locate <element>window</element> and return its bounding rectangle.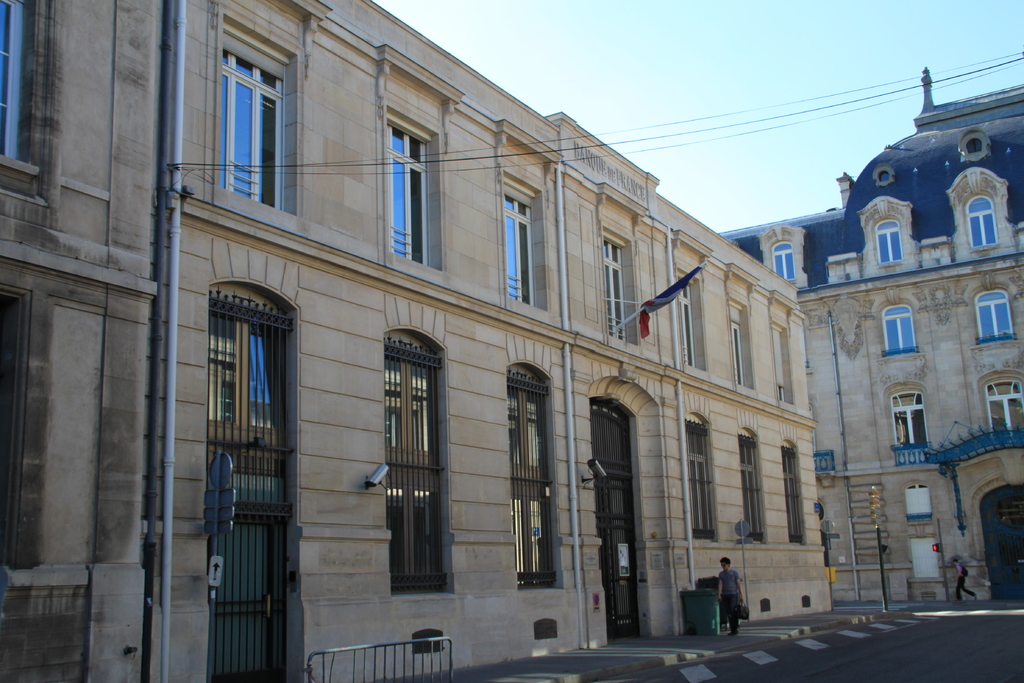
676 267 707 370.
